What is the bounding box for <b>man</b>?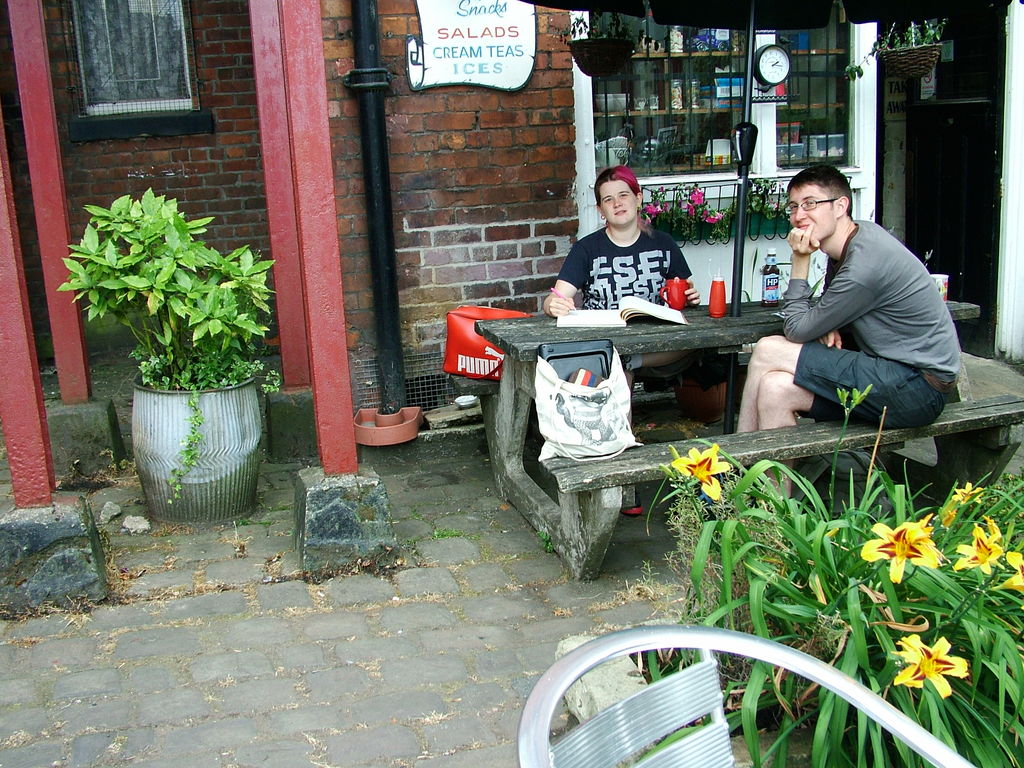
(x1=755, y1=172, x2=960, y2=447).
